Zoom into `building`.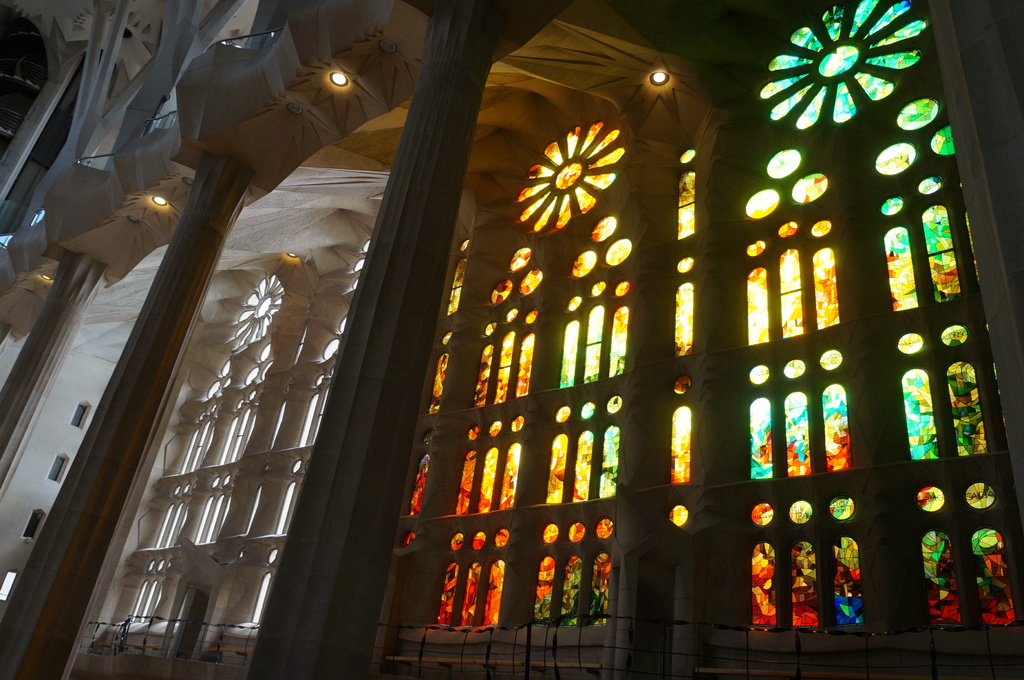
Zoom target: bbox(0, 0, 1023, 679).
